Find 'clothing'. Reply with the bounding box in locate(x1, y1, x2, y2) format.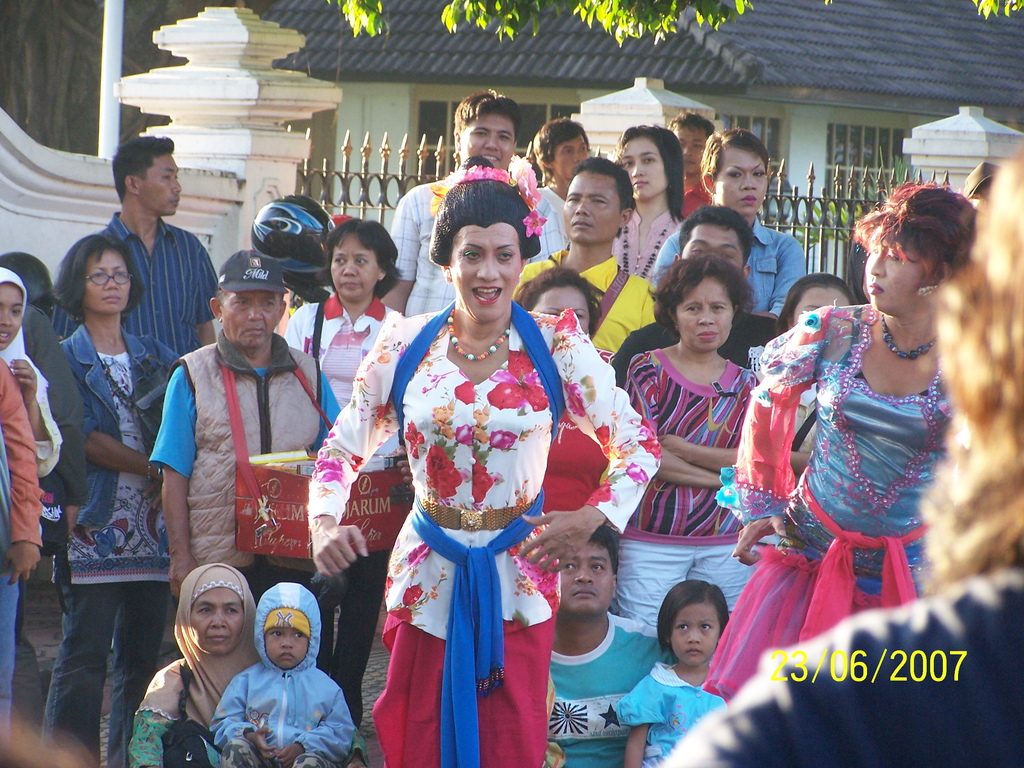
locate(544, 599, 672, 765).
